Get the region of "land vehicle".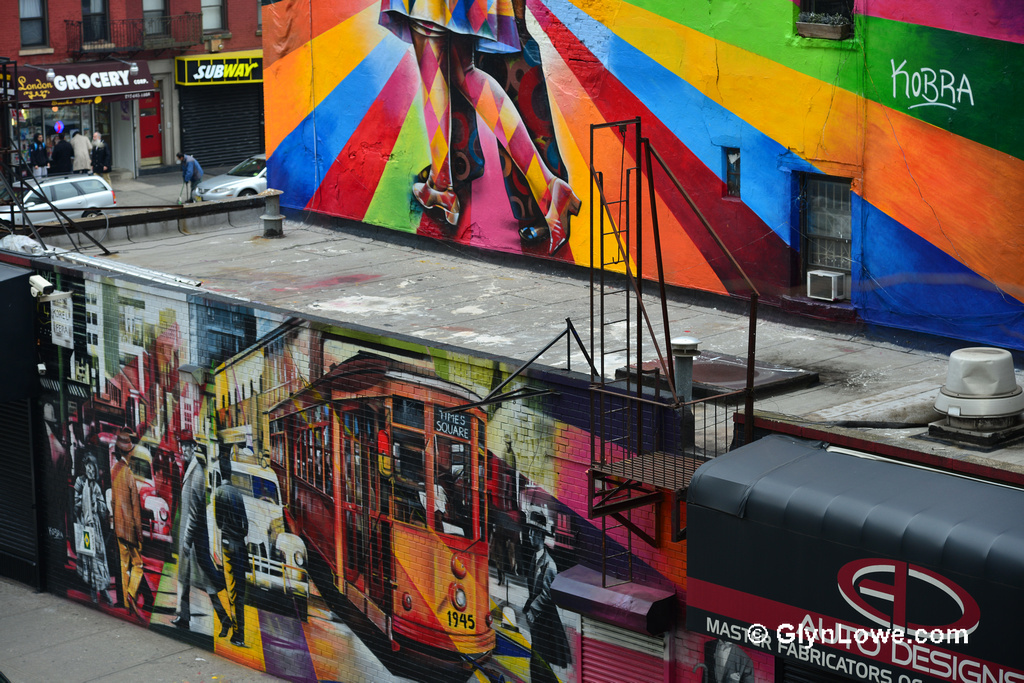
{"left": 262, "top": 356, "right": 492, "bottom": 654}.
